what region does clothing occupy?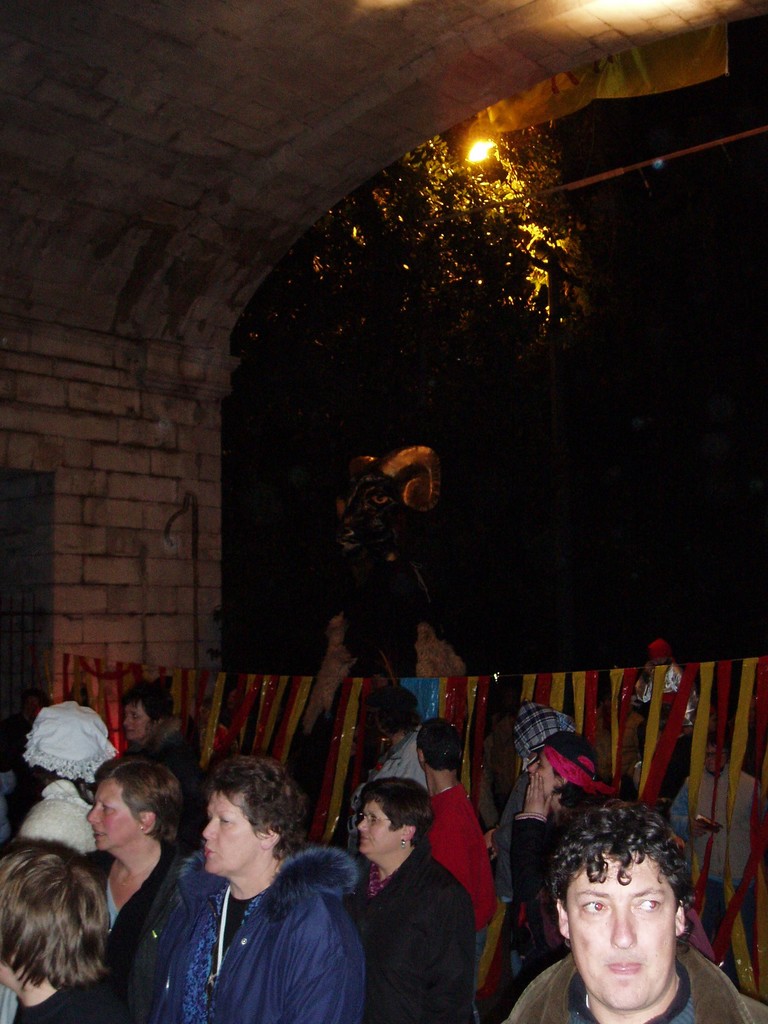
502 808 572 920.
